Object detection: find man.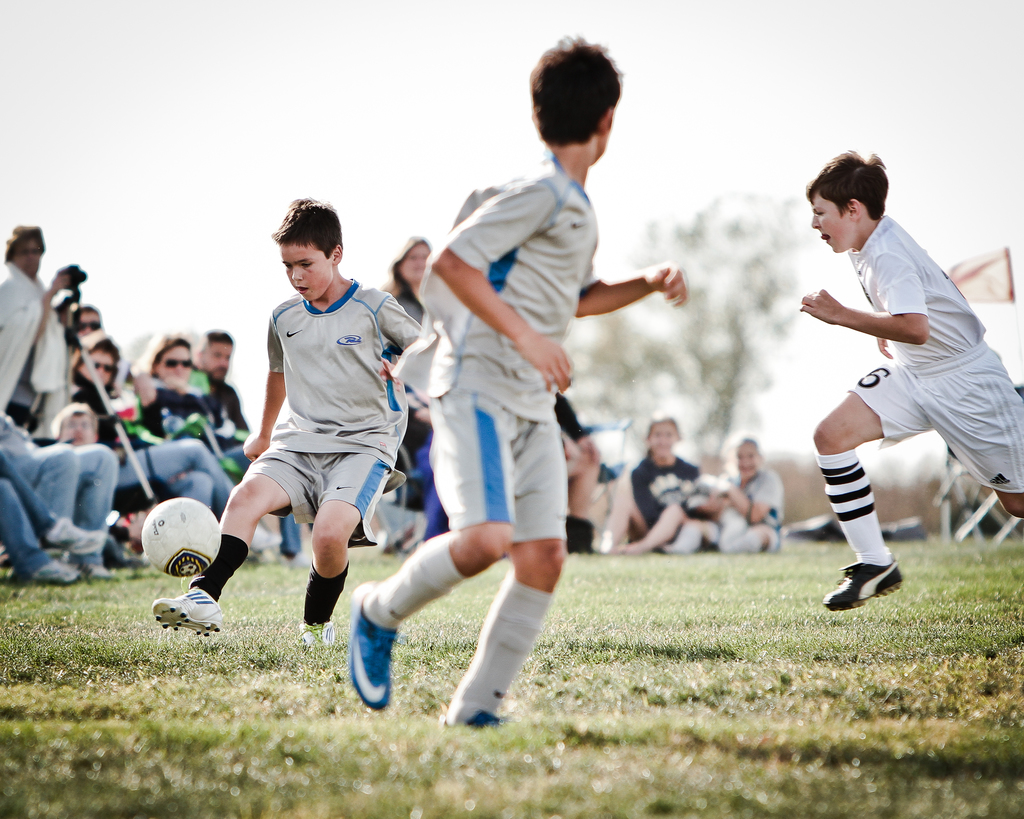
{"x1": 191, "y1": 328, "x2": 310, "y2": 567}.
